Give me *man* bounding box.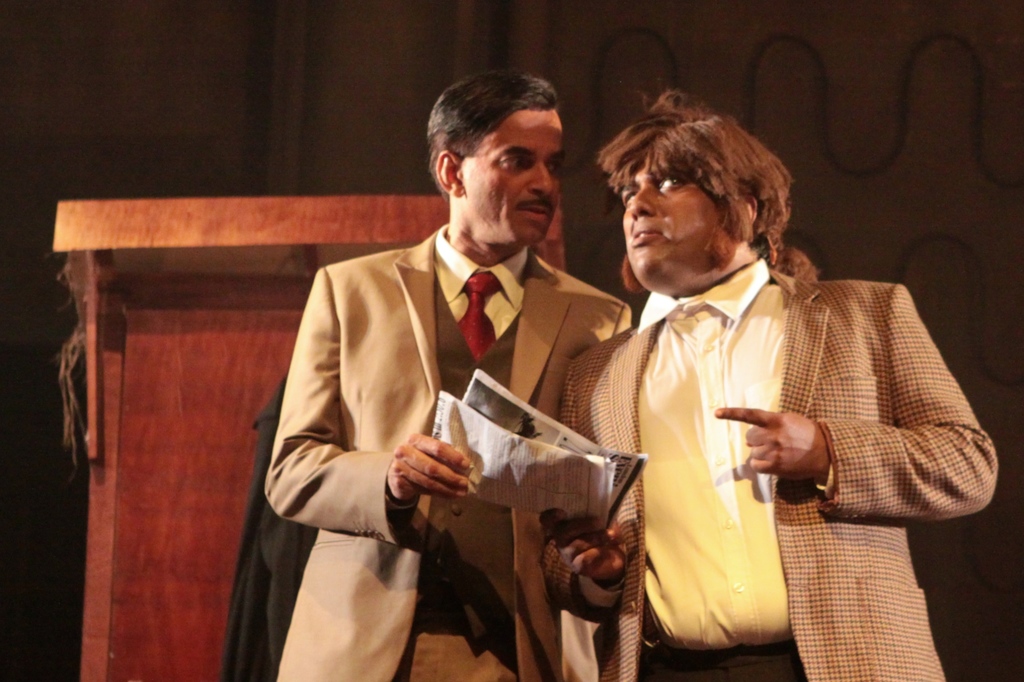
{"left": 250, "top": 79, "right": 644, "bottom": 664}.
